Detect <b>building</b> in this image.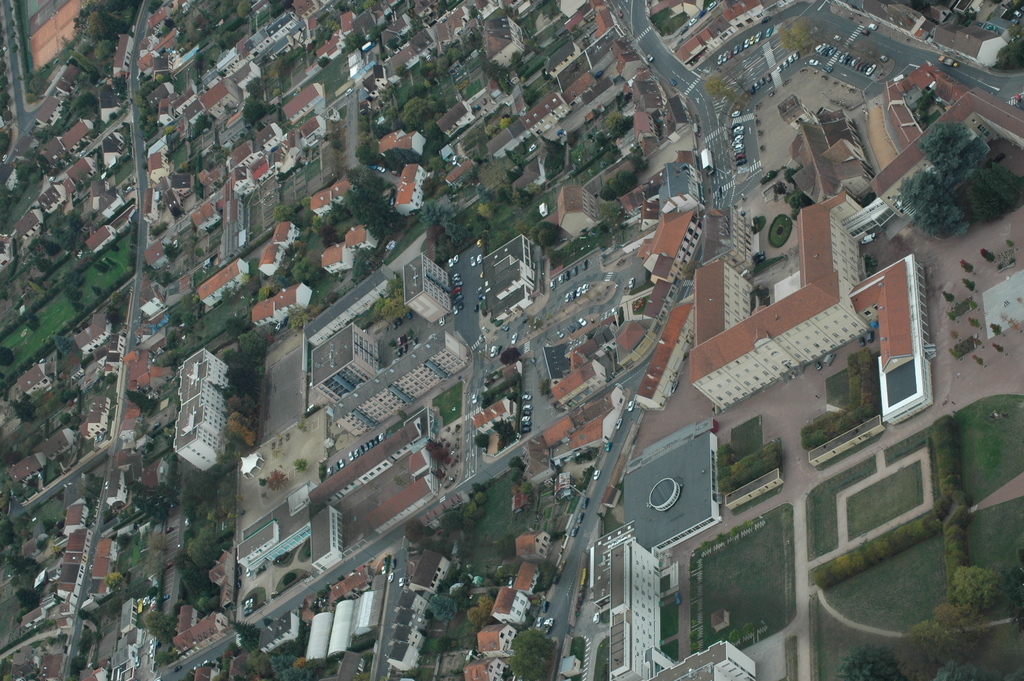
Detection: left=609, top=539, right=756, bottom=680.
